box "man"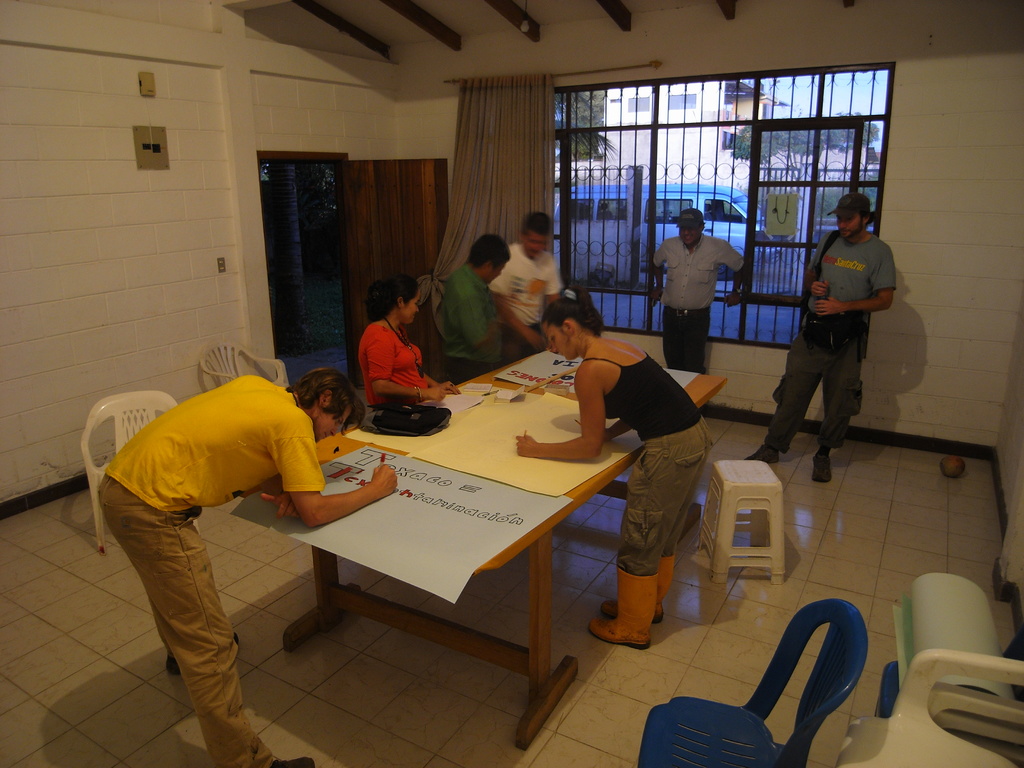
locate(99, 368, 400, 767)
